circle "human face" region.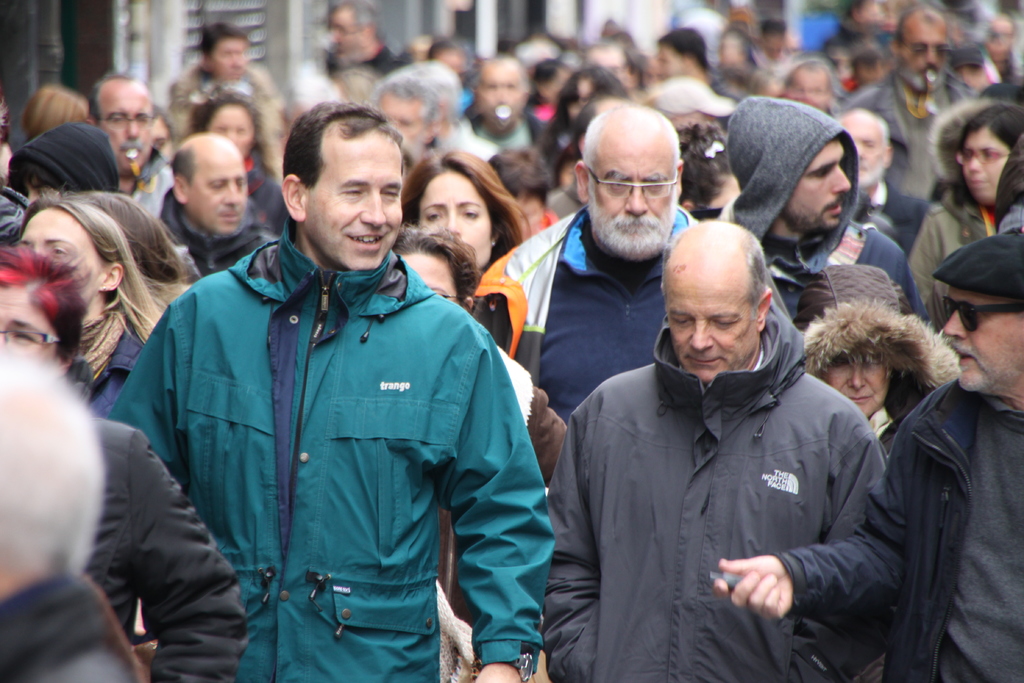
Region: l=664, t=265, r=764, b=384.
